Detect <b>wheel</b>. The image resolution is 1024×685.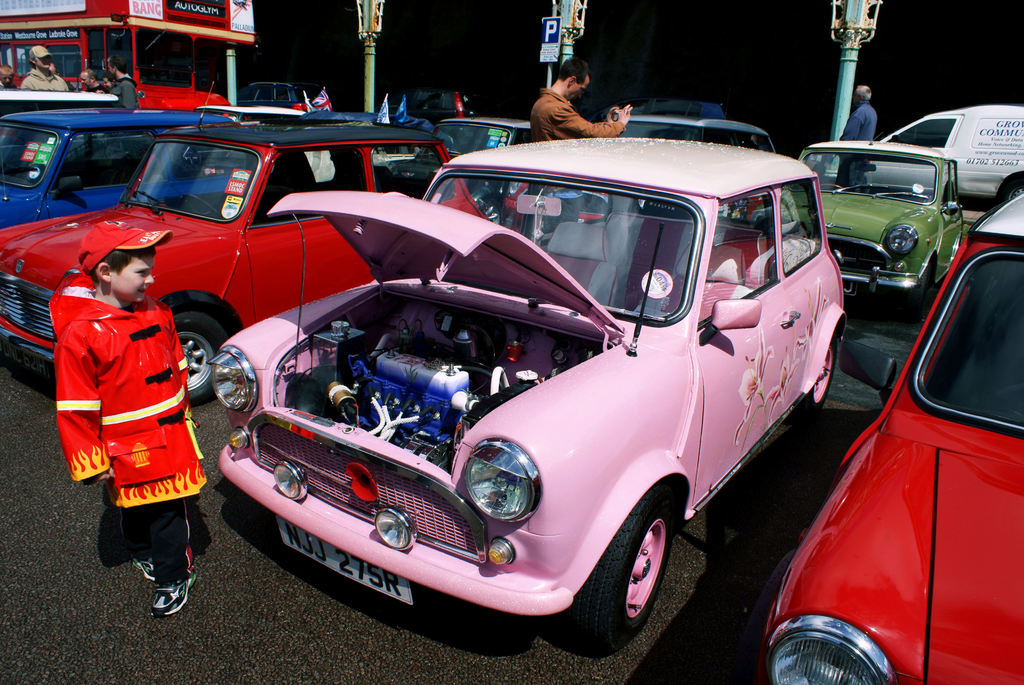
175/312/223/408.
